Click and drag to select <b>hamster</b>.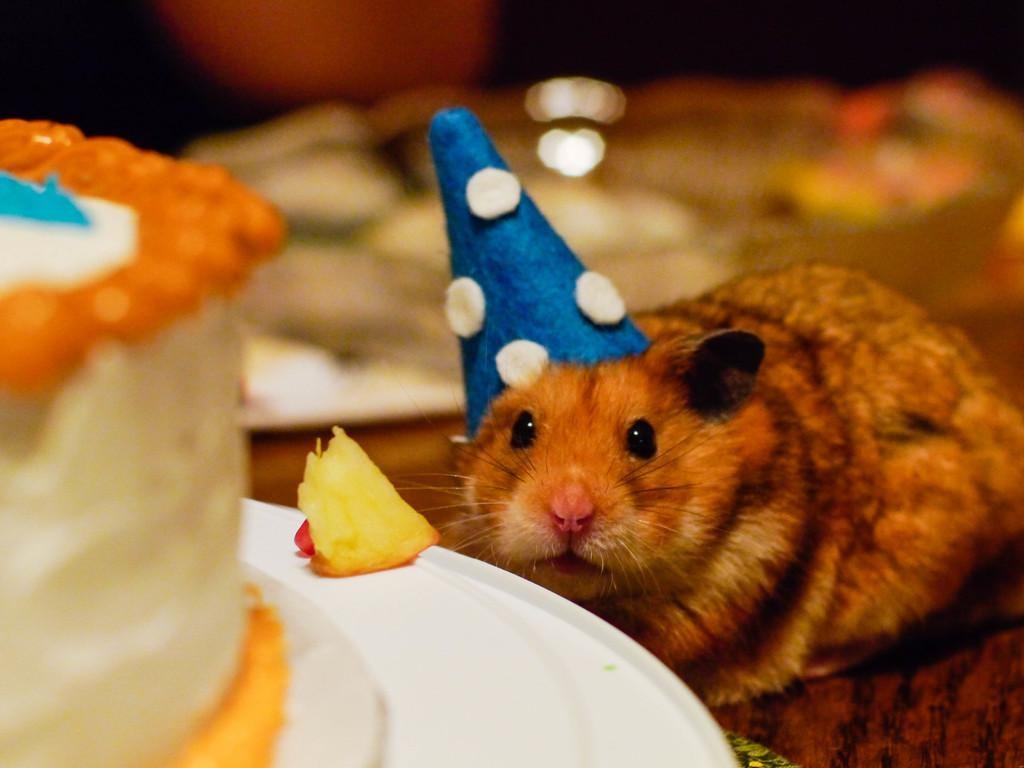
Selection: rect(387, 251, 1023, 717).
